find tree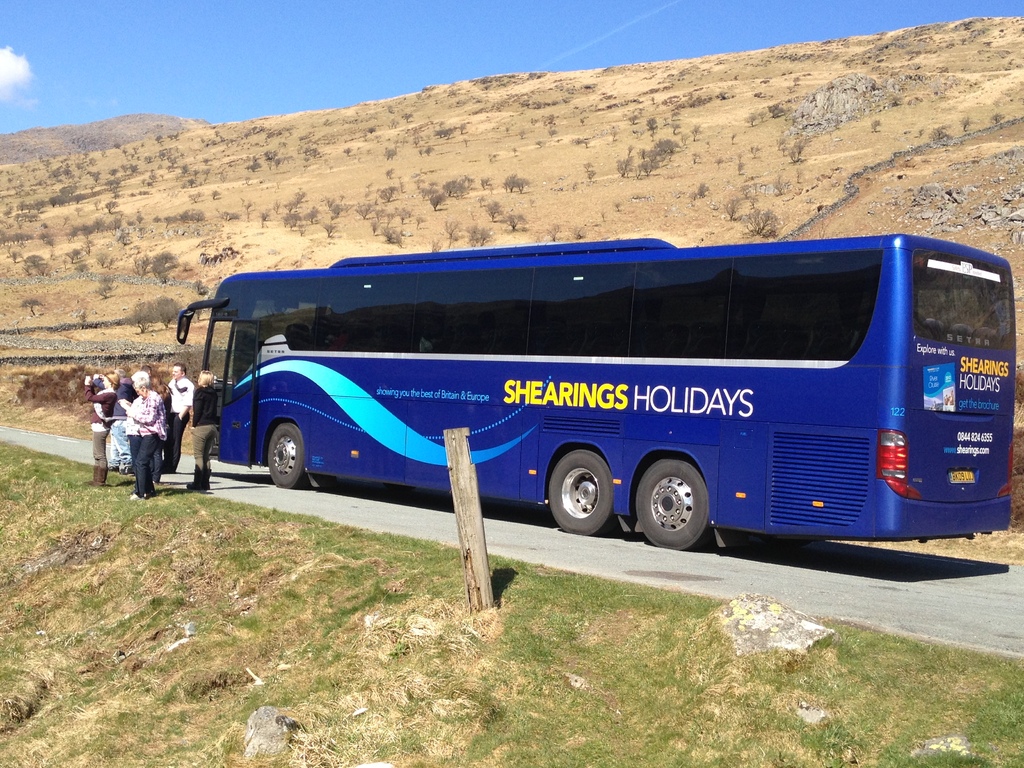
[22, 254, 46, 275]
